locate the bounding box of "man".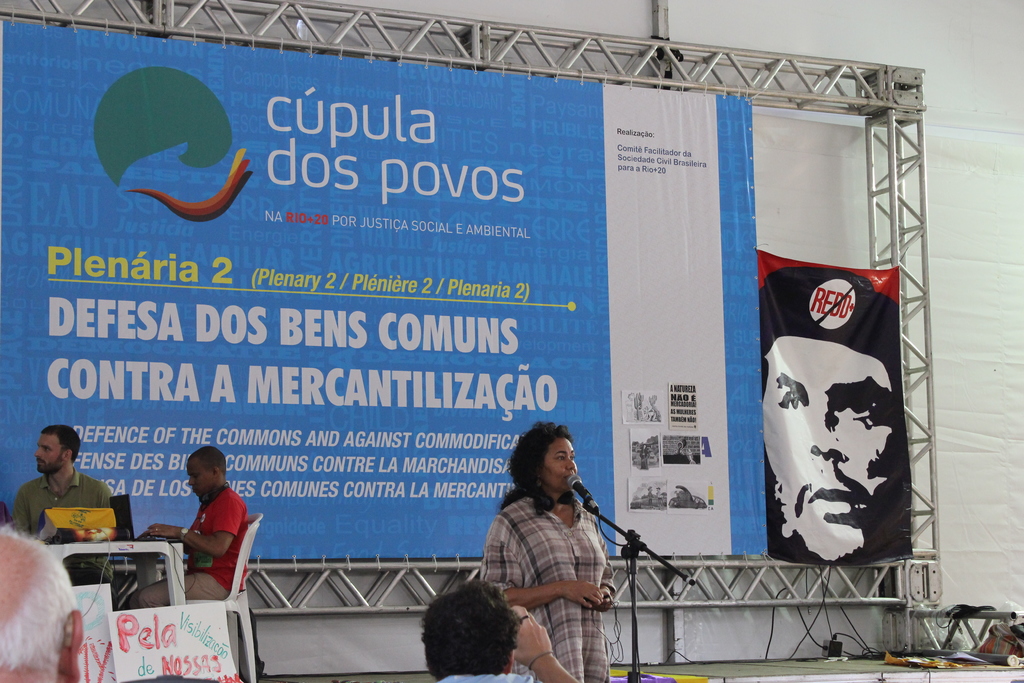
Bounding box: 0:525:83:682.
